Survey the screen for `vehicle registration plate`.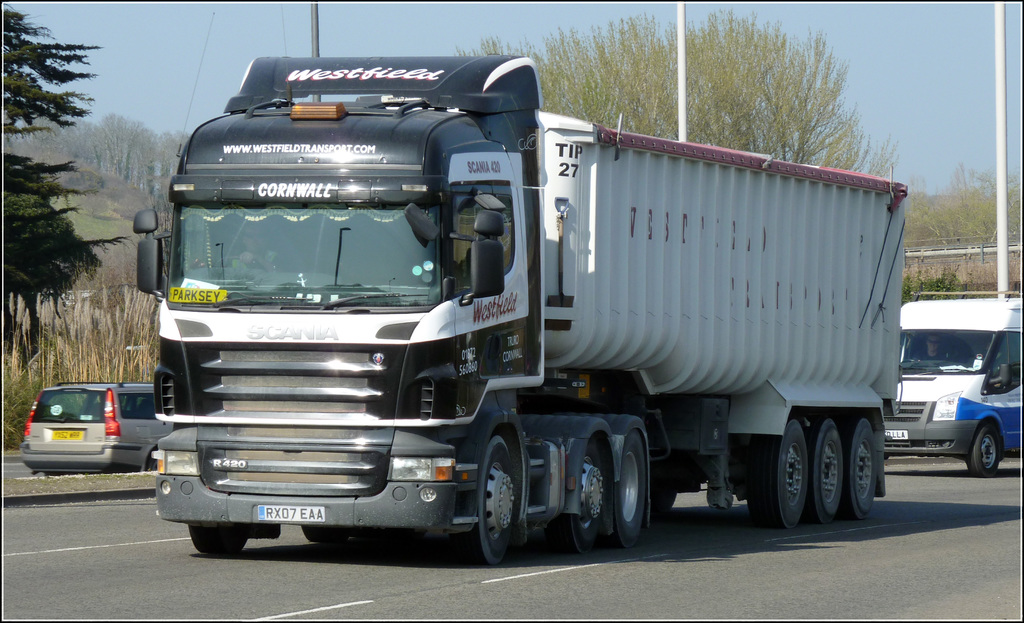
Survey found: rect(257, 506, 324, 522).
